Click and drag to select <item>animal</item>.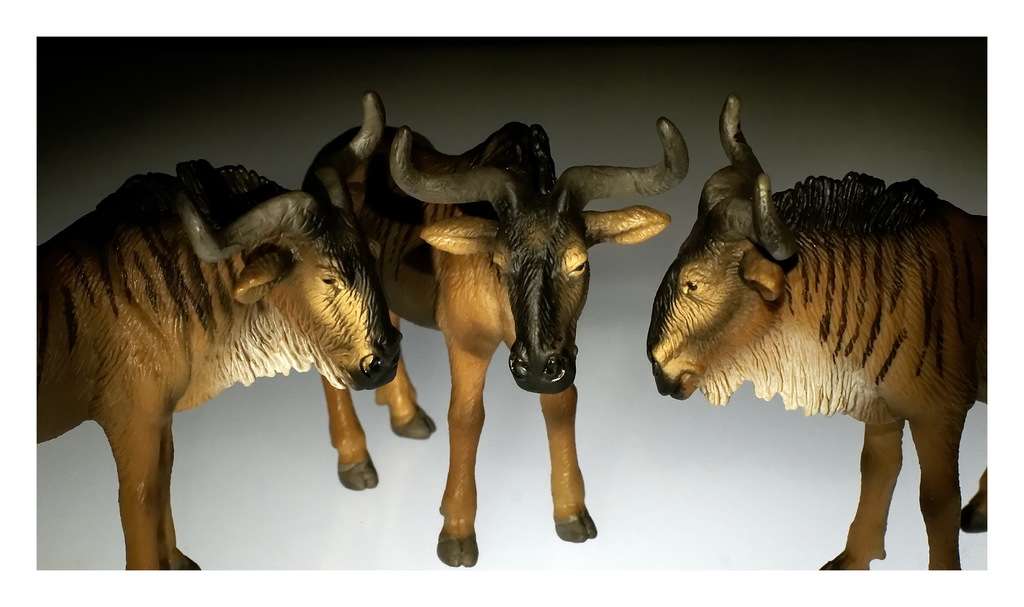
Selection: <box>648,100,996,572</box>.
